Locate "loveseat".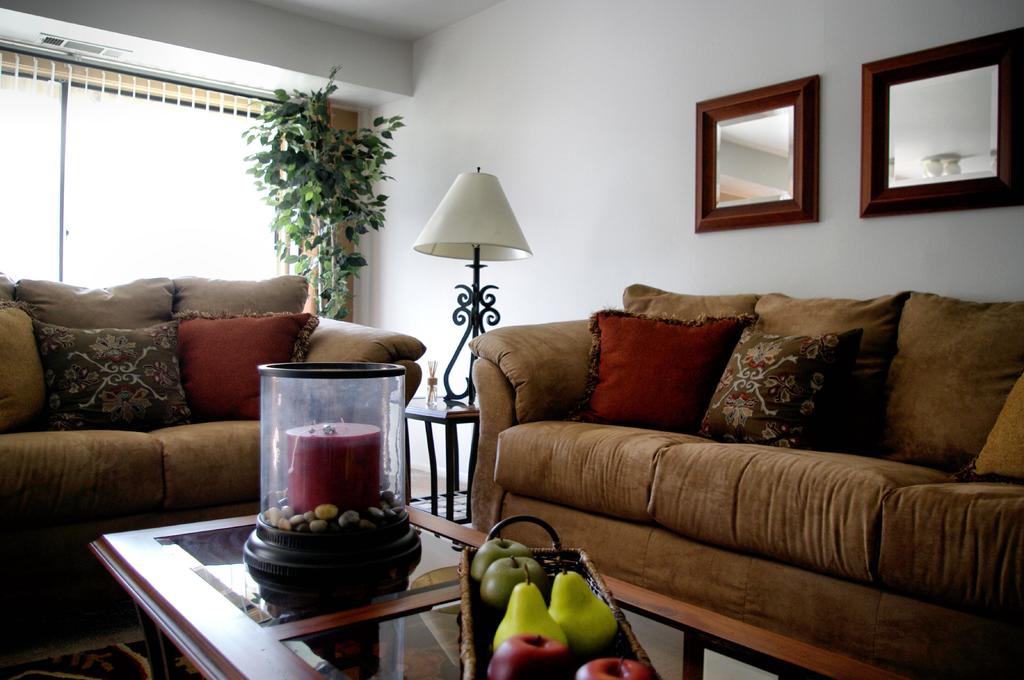
Bounding box: select_region(0, 263, 324, 562).
